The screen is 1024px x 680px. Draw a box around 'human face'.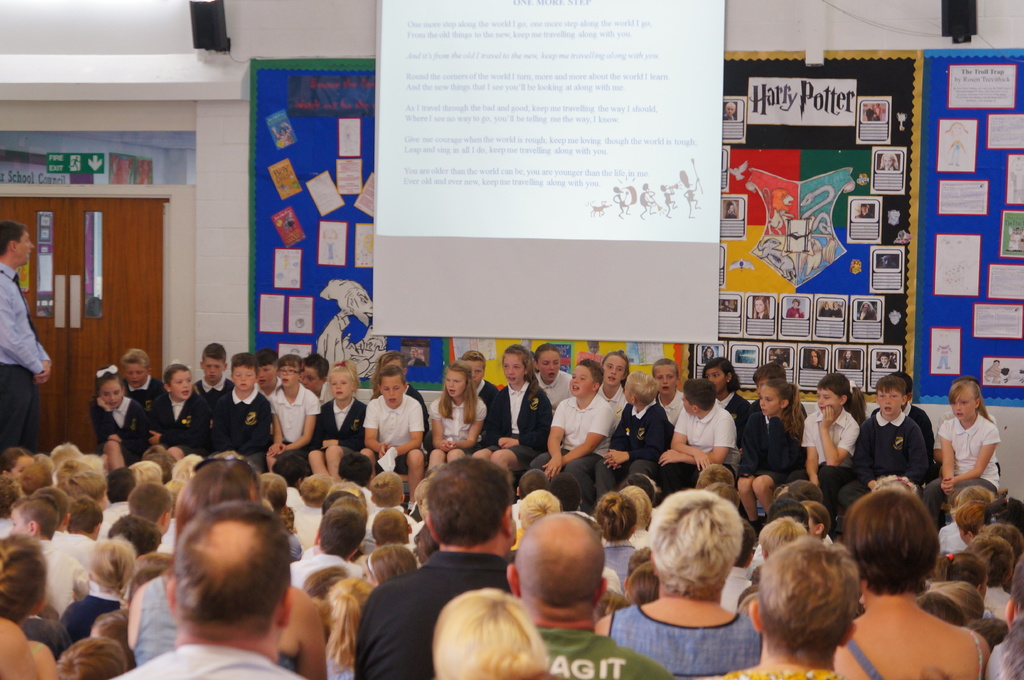
844/350/852/359.
